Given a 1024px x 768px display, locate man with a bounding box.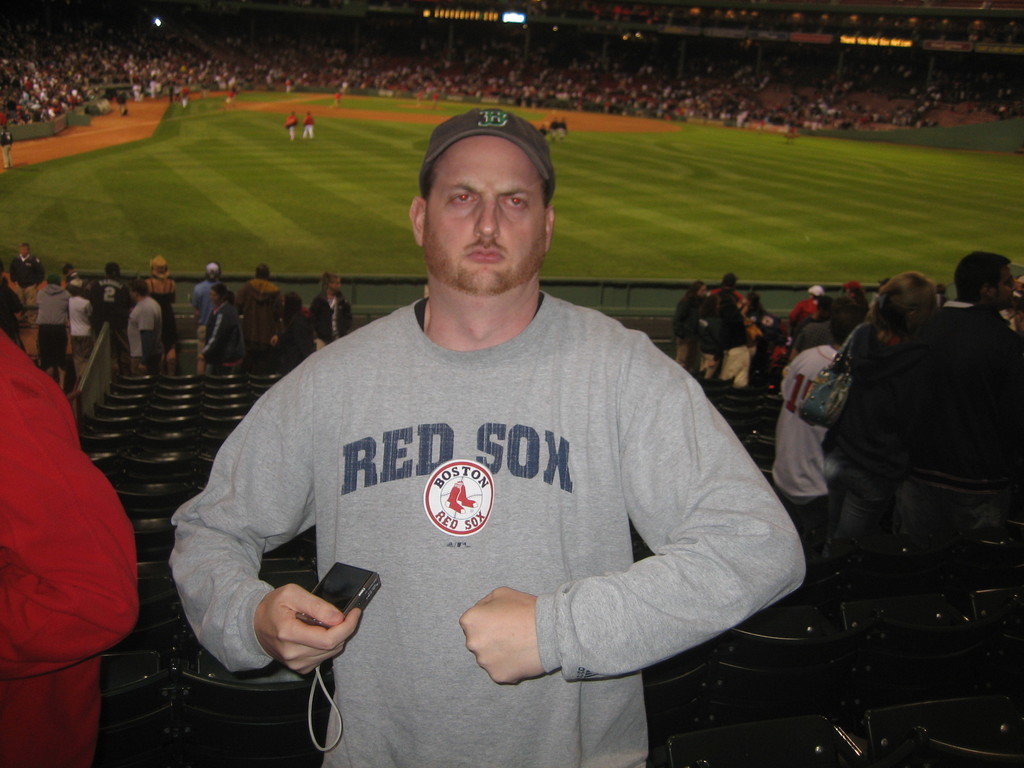
Located: detection(883, 246, 1023, 543).
